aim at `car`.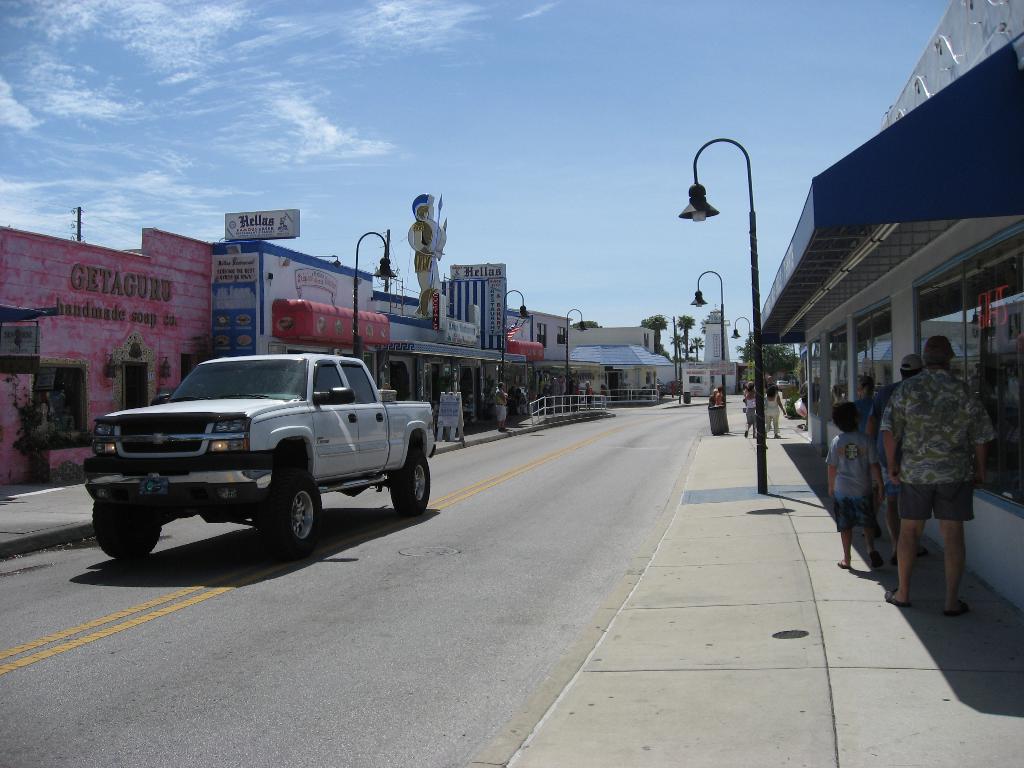
Aimed at box(657, 381, 668, 397).
